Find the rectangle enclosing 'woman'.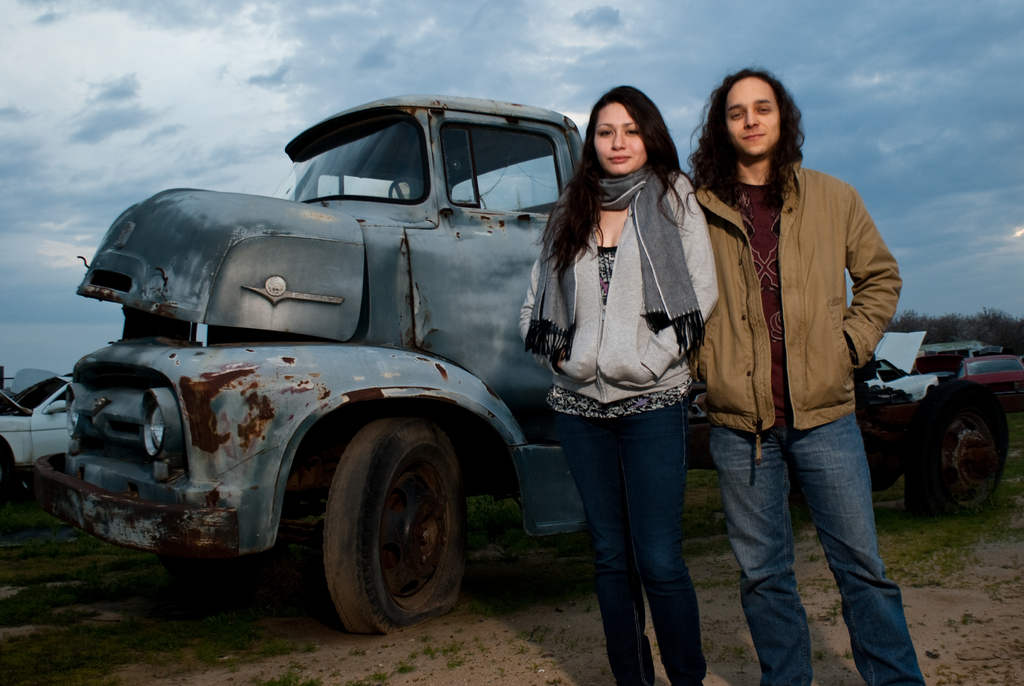
bbox=[525, 45, 719, 660].
